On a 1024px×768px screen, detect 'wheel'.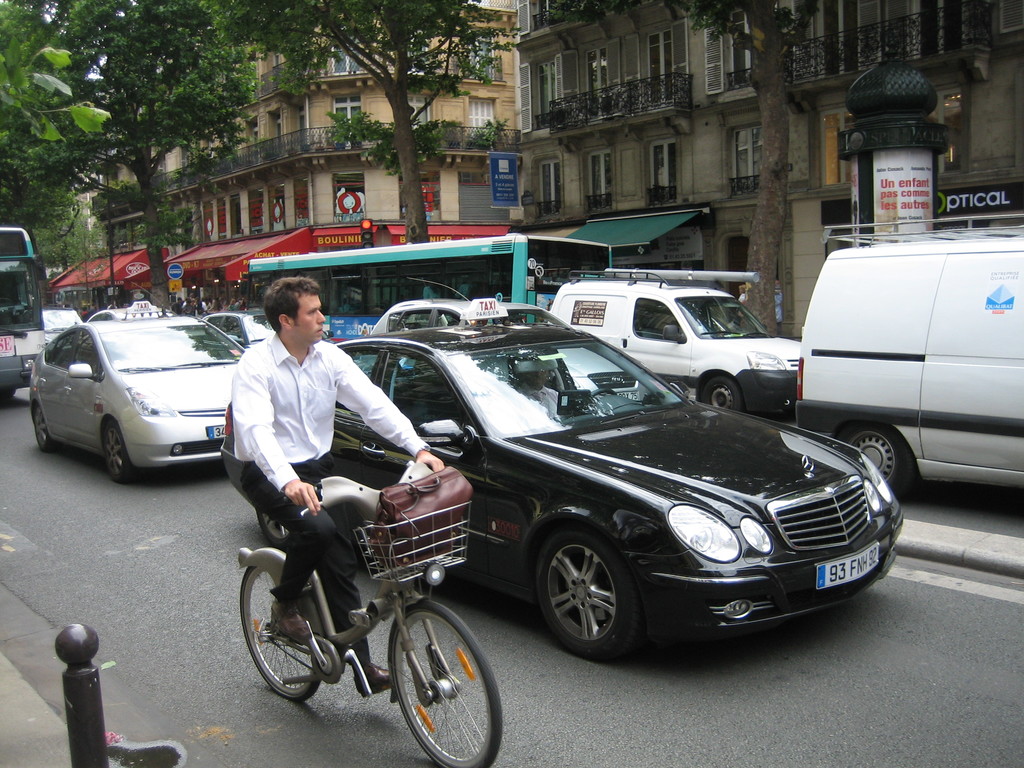
(840, 420, 918, 499).
